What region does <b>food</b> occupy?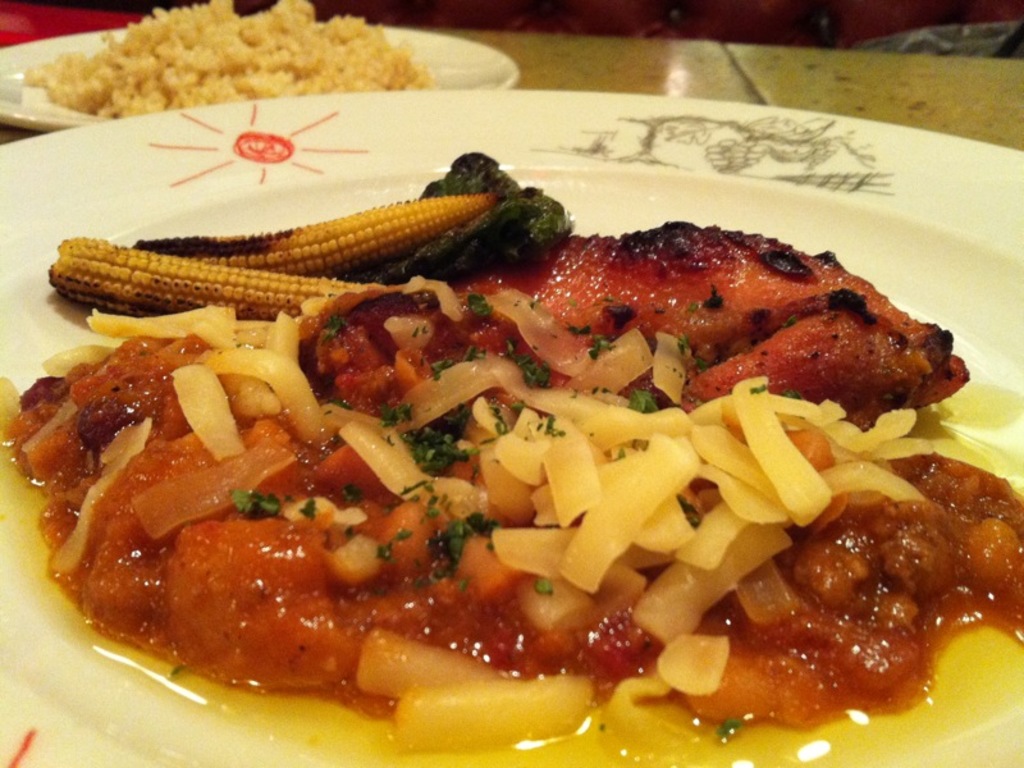
select_region(17, 0, 438, 119).
